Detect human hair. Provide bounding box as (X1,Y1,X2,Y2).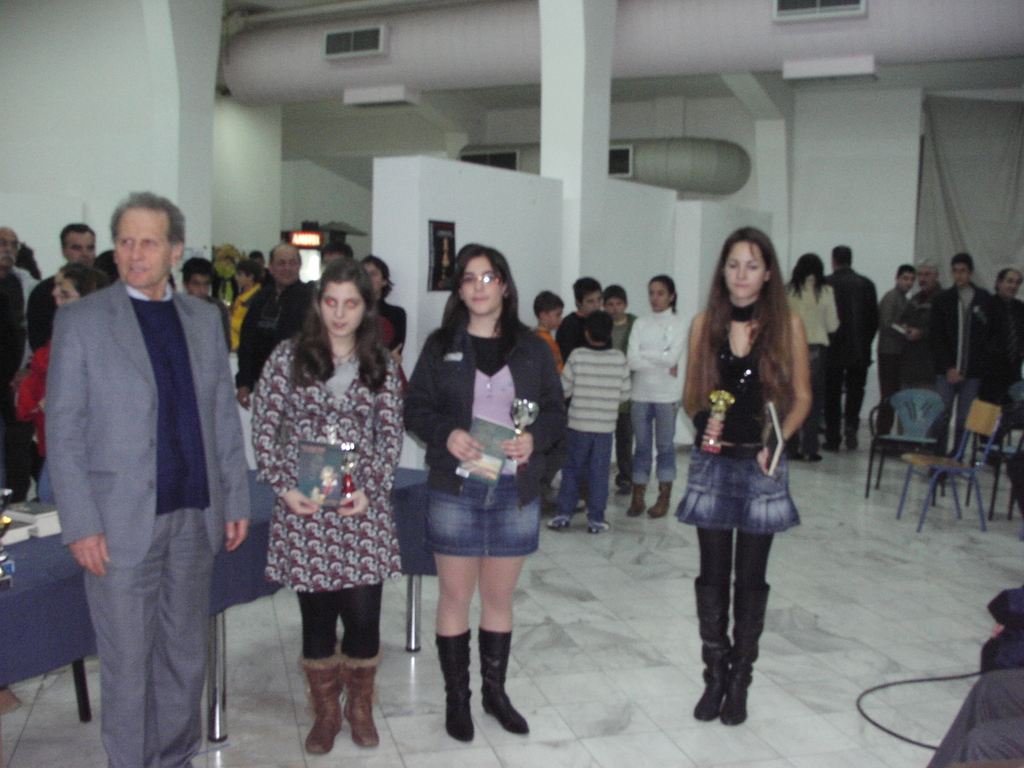
(530,289,564,323).
